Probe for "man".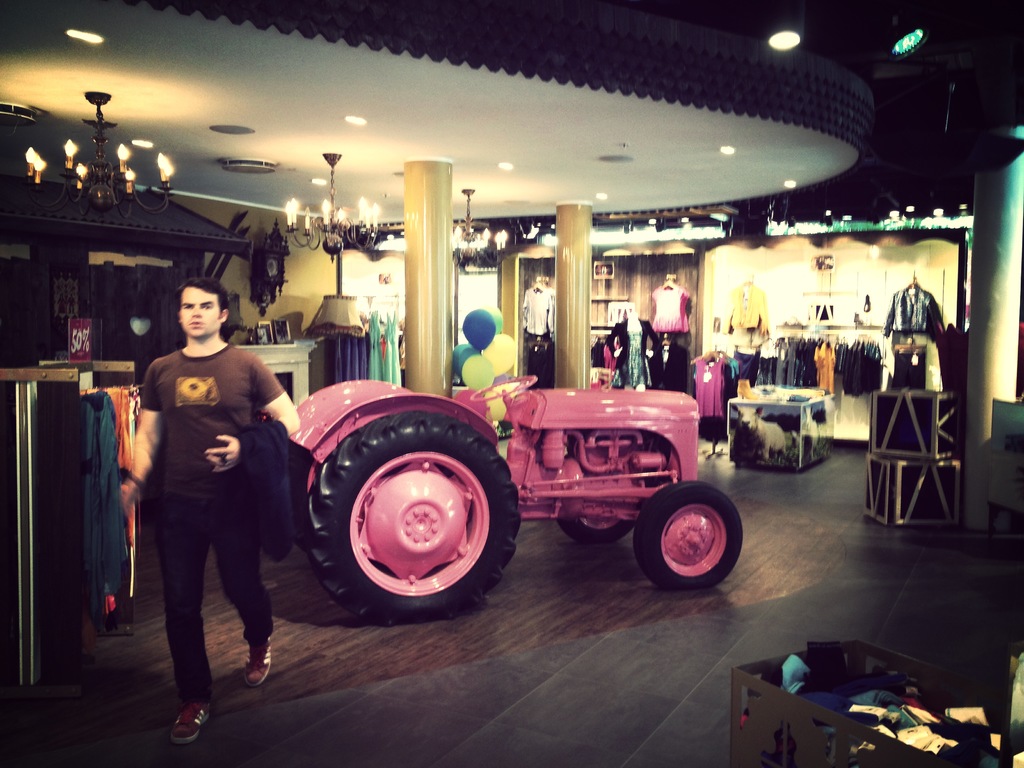
Probe result: (left=124, top=271, right=294, bottom=725).
